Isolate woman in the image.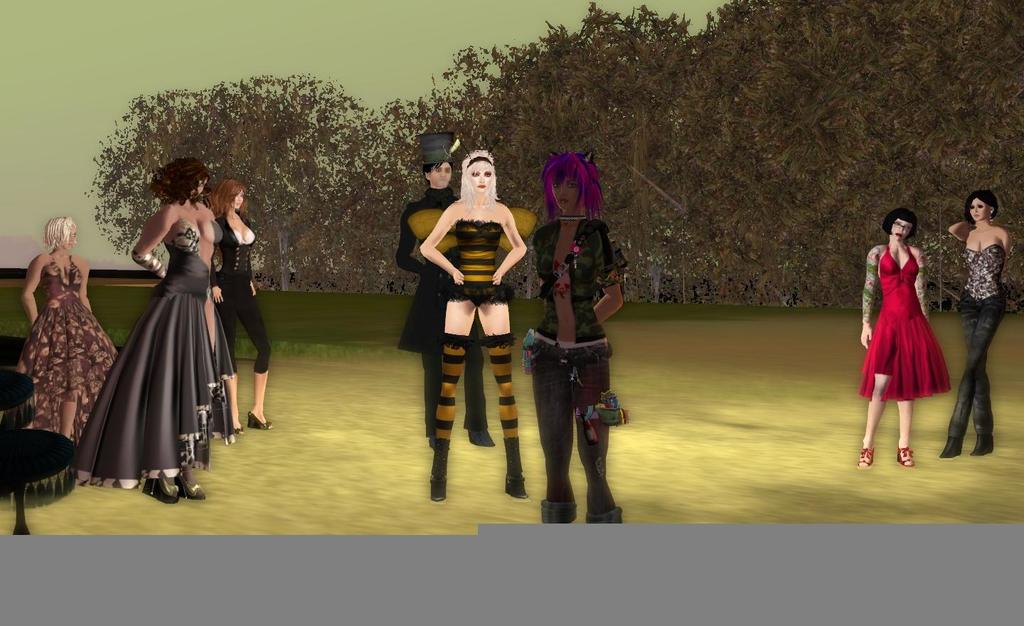
Isolated region: 417:147:542:499.
